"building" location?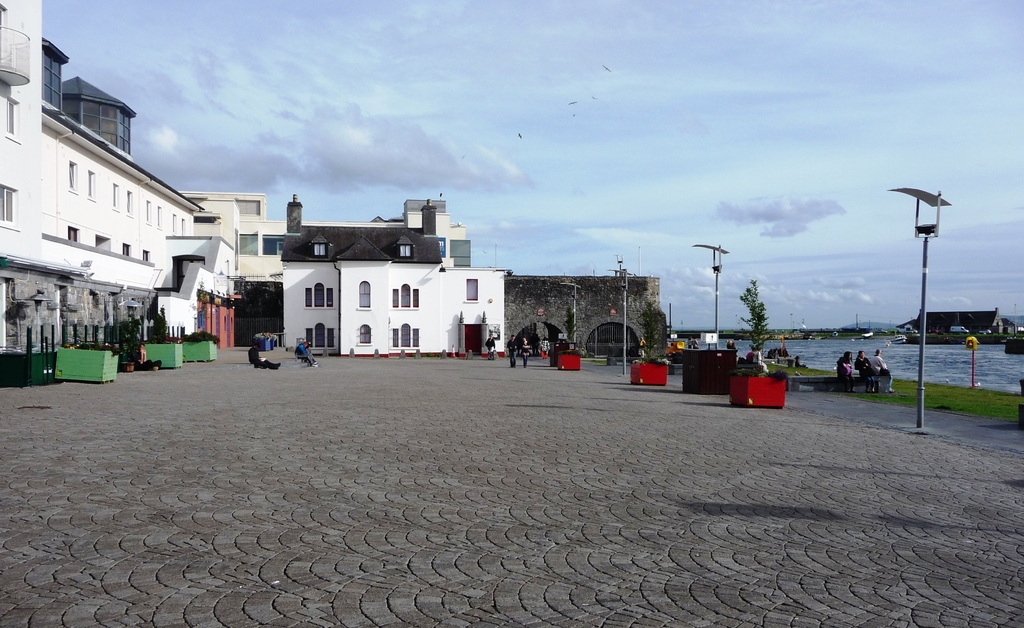
<box>1,0,509,357</box>
